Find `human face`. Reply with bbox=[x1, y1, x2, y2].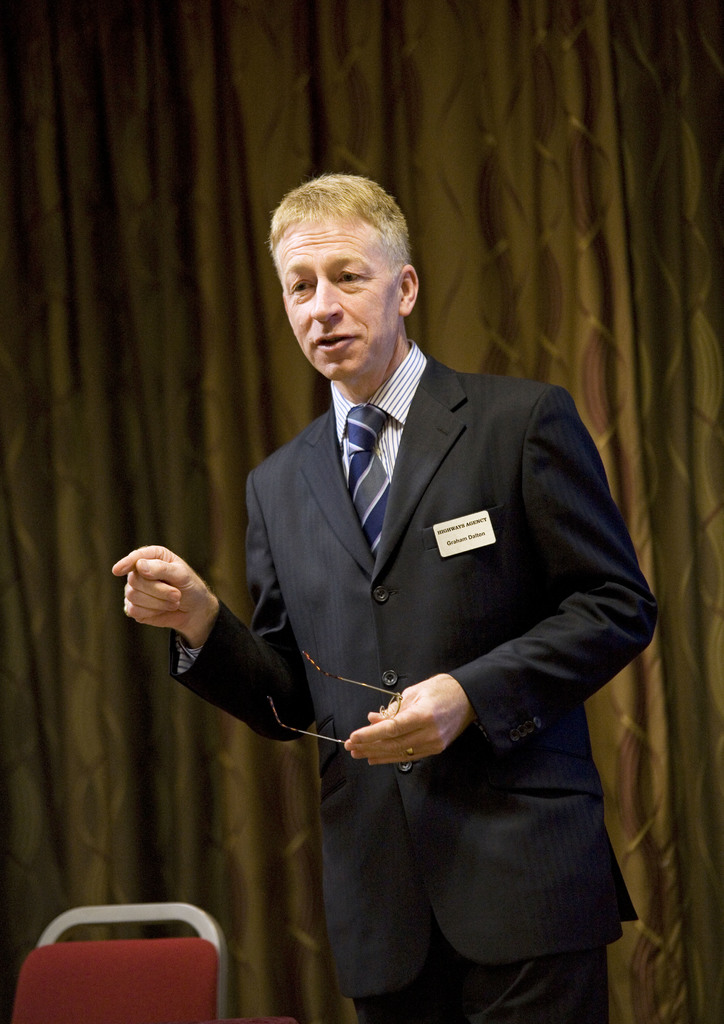
bbox=[278, 213, 404, 379].
